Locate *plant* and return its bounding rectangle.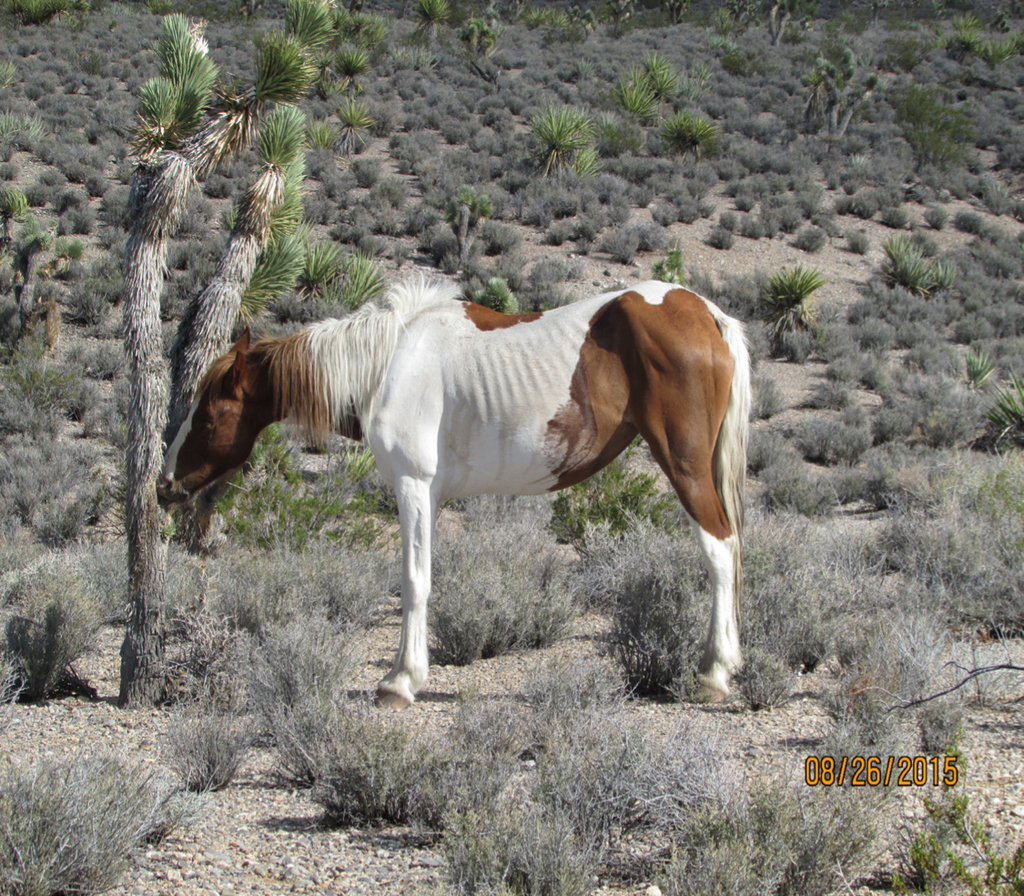
526, 101, 601, 182.
